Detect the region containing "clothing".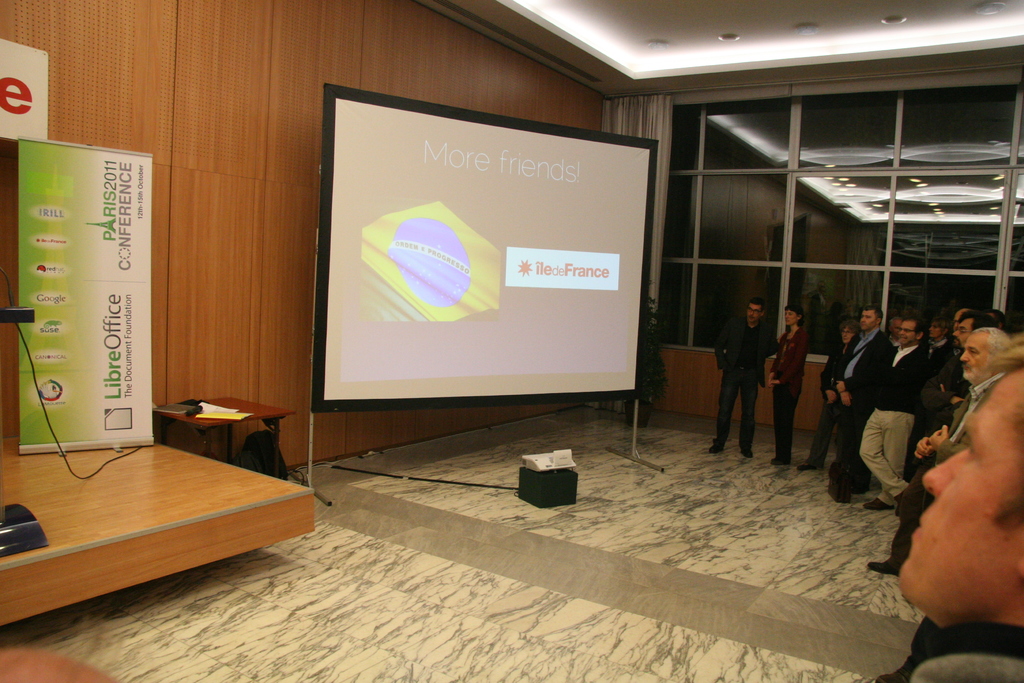
pyautogui.locateOnScreen(894, 617, 939, 682).
